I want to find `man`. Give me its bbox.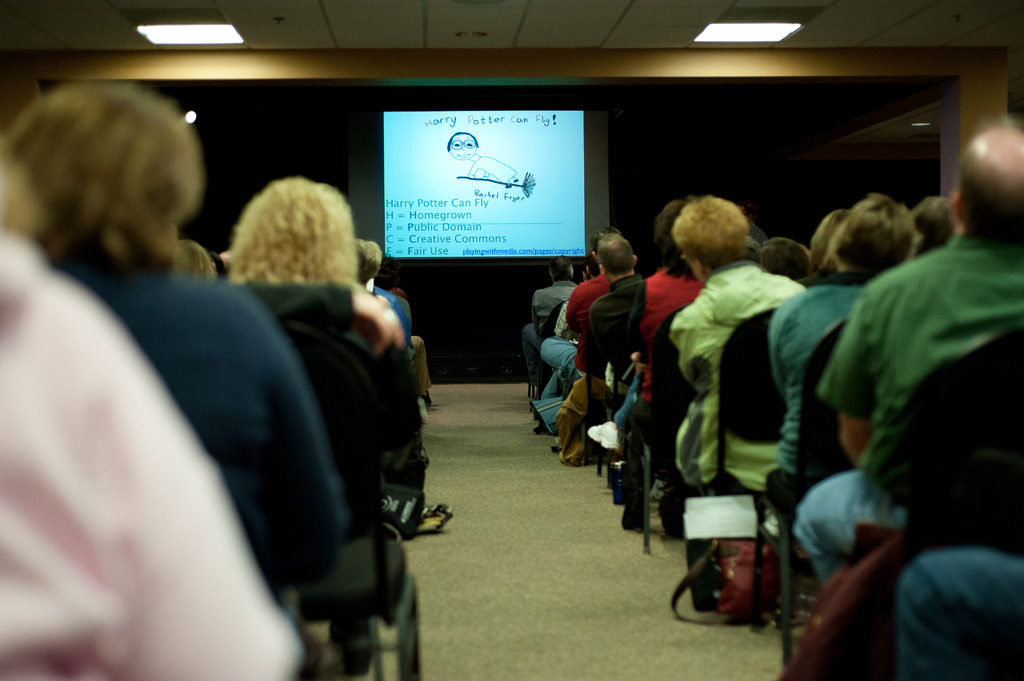
{"left": 787, "top": 108, "right": 1023, "bottom": 589}.
